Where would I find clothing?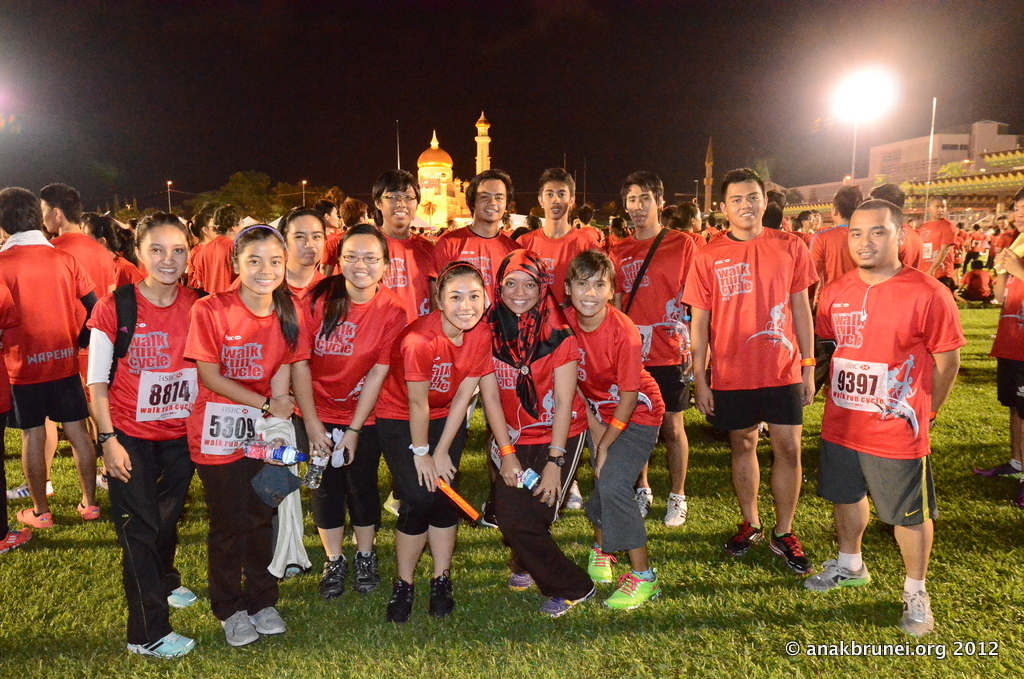
At [293,264,406,521].
